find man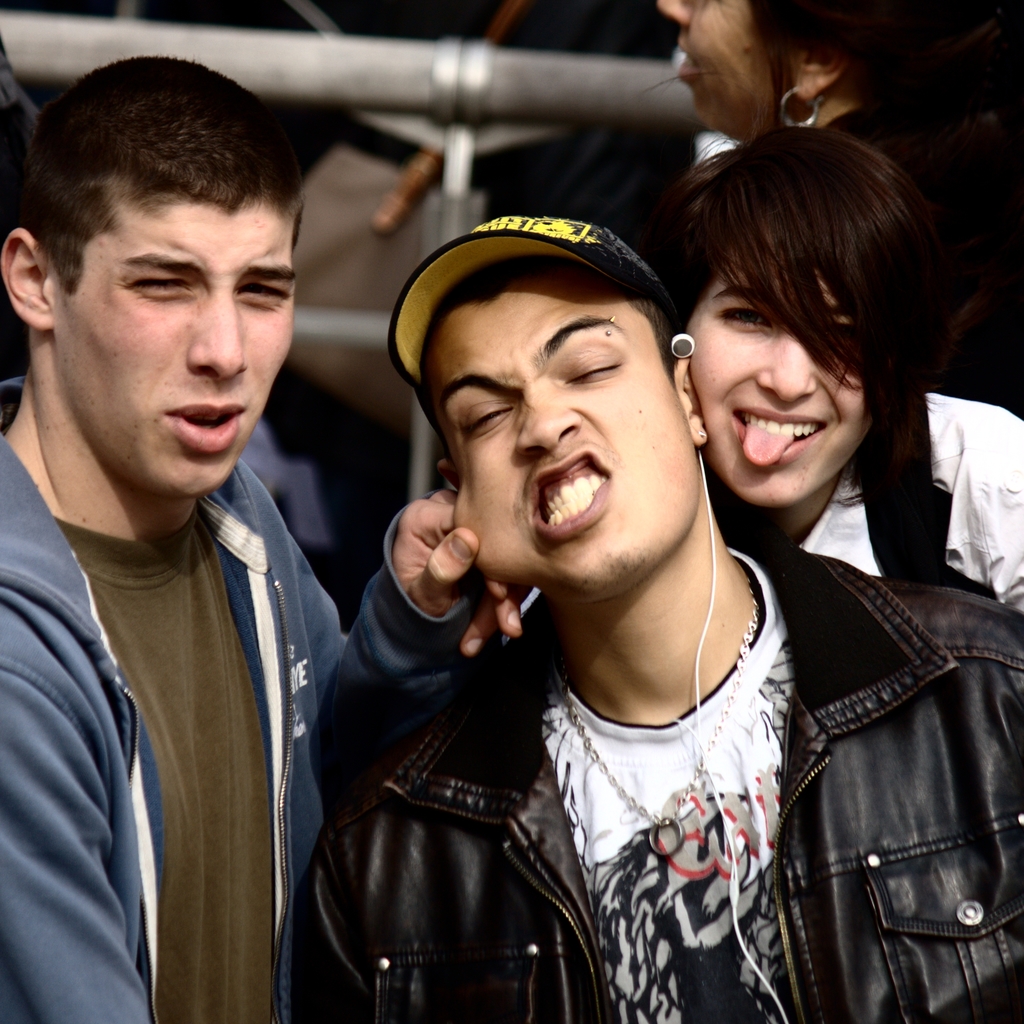
[270,159,971,1023]
